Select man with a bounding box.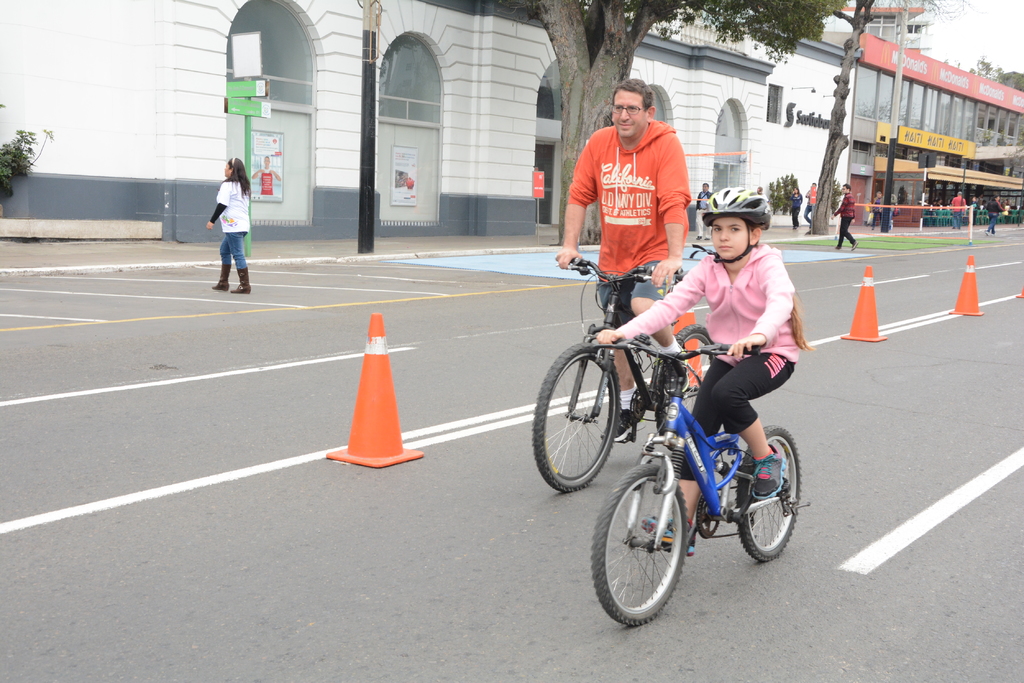
803/180/820/231.
